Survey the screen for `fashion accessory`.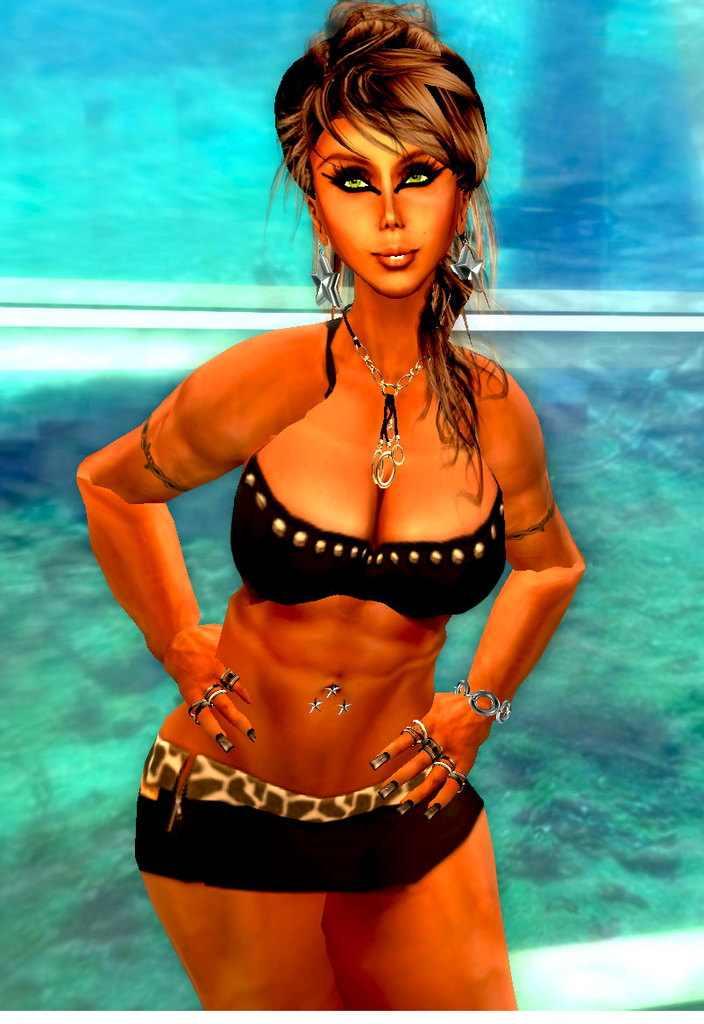
Survey found: <region>145, 419, 195, 494</region>.
